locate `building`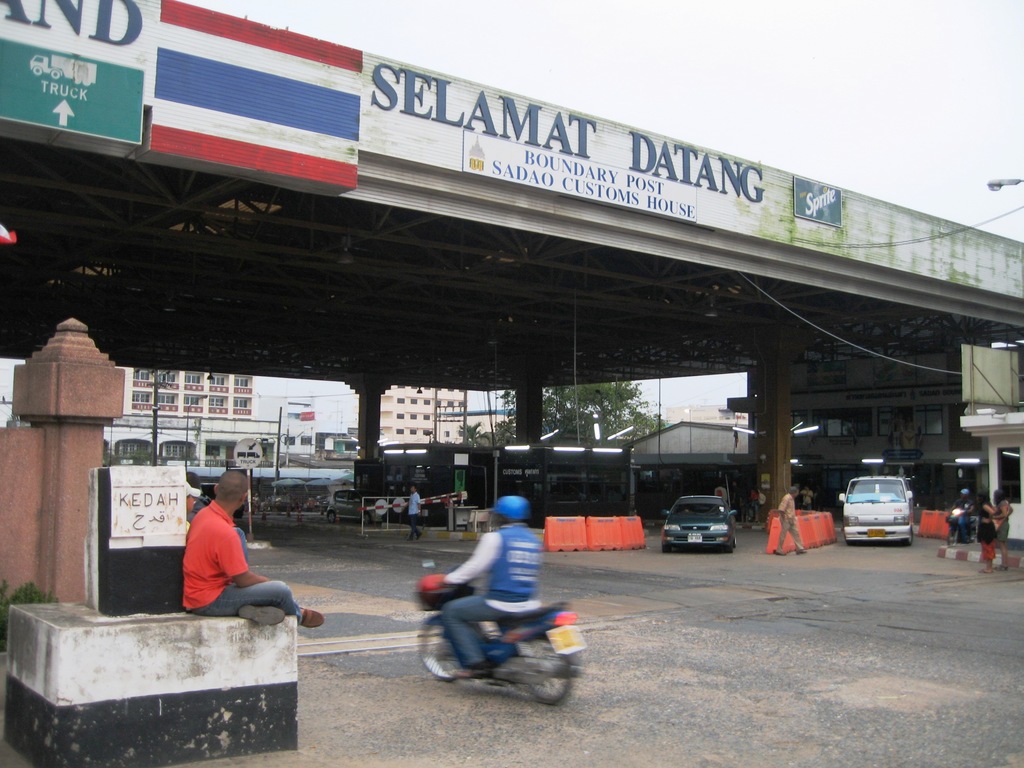
255,394,361,454
